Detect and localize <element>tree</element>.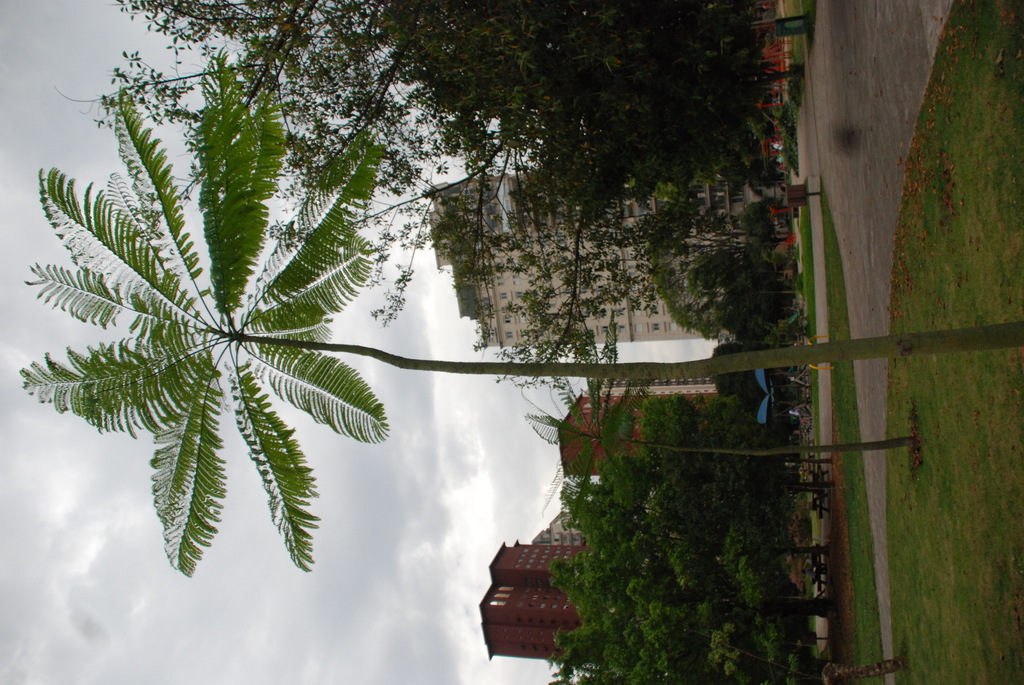
Localized at [x1=548, y1=636, x2=905, y2=684].
